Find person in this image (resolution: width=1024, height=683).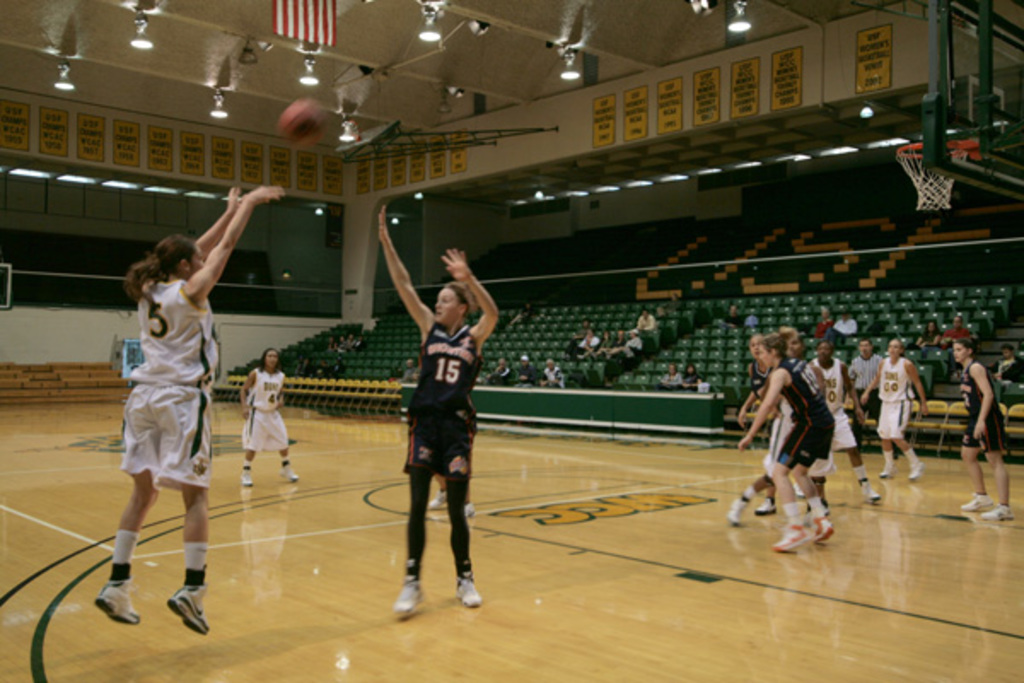
x1=737, y1=328, x2=829, y2=560.
